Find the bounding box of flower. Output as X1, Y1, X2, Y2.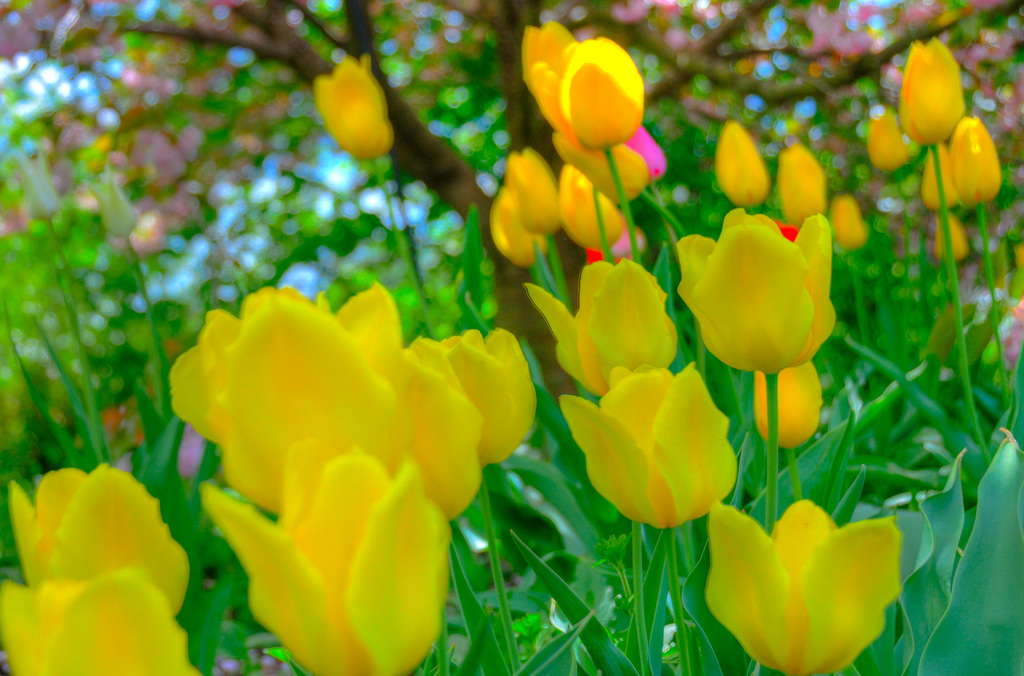
934, 216, 972, 262.
